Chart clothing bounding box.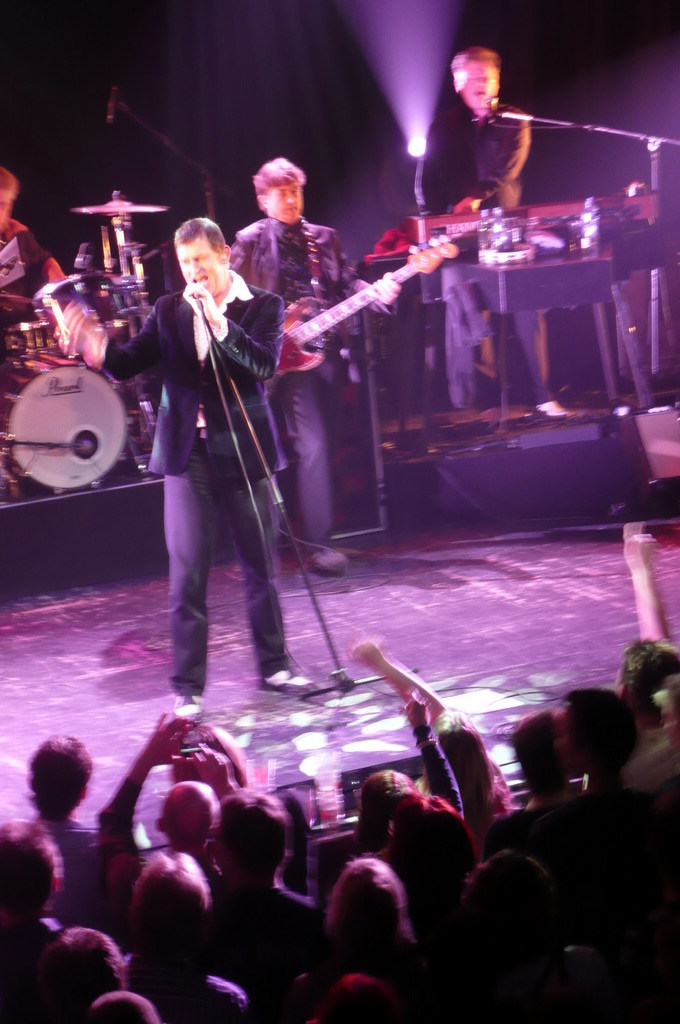
Charted: (left=490, top=767, right=513, bottom=829).
